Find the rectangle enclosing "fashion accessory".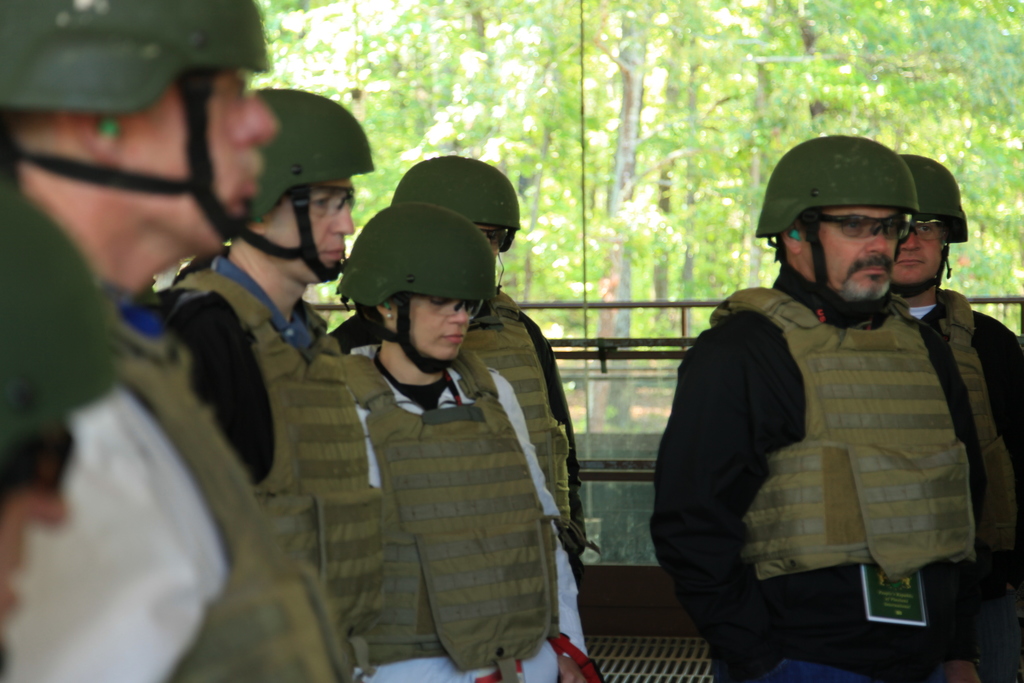
{"x1": 481, "y1": 230, "x2": 506, "y2": 252}.
